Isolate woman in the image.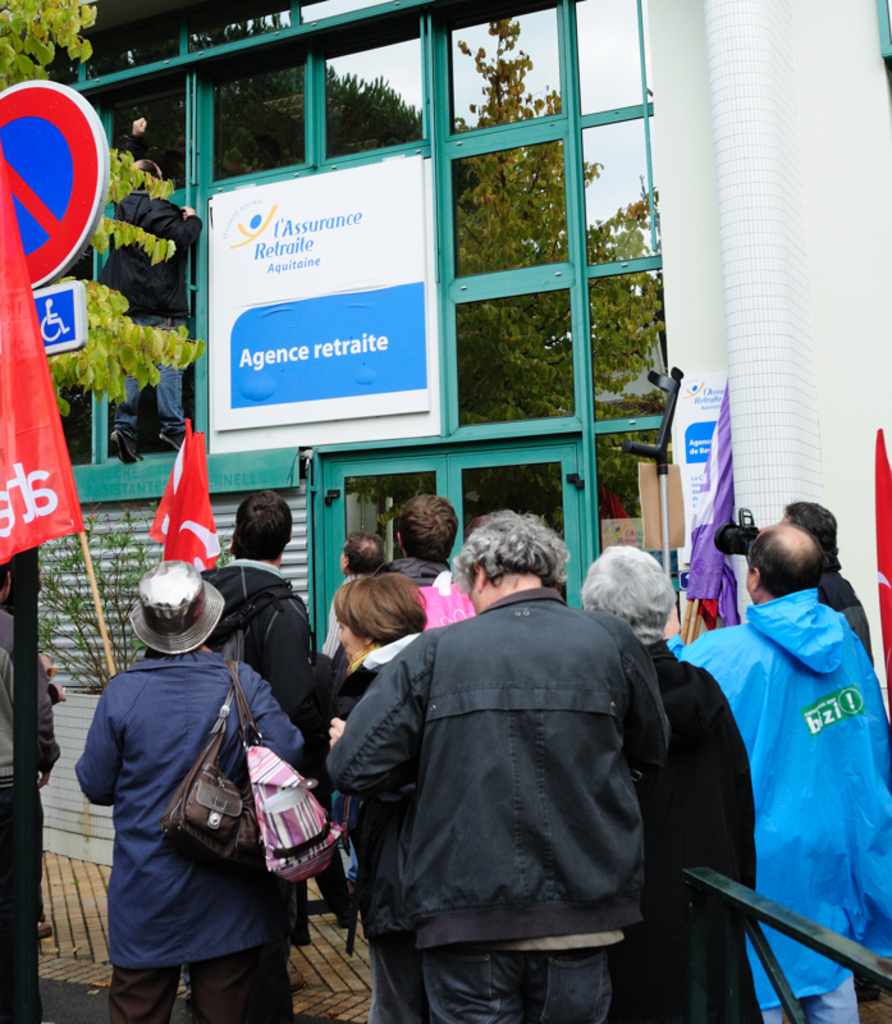
Isolated region: 288,571,426,1023.
